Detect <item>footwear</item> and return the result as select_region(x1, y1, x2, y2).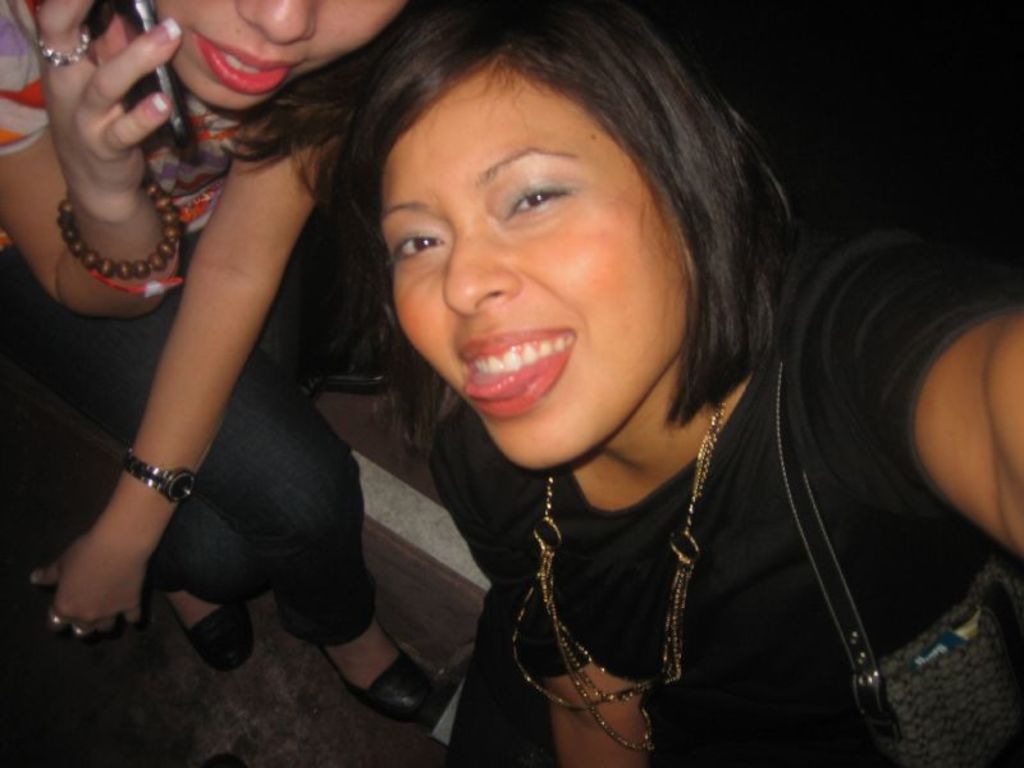
select_region(306, 617, 444, 744).
